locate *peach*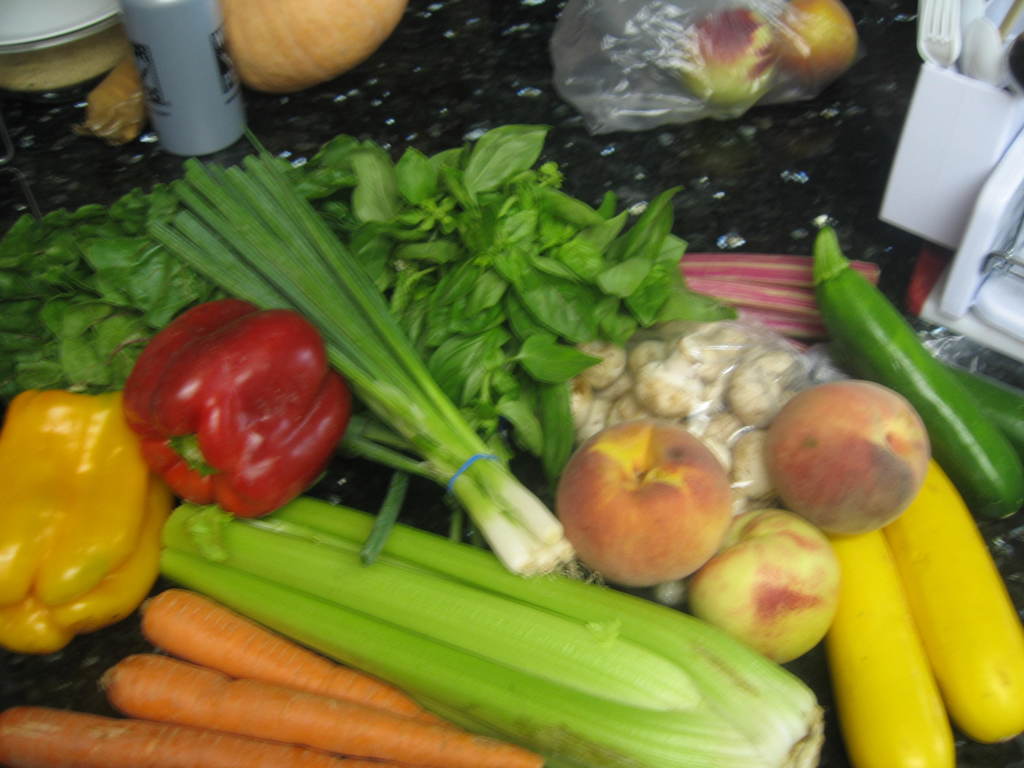
bbox=(689, 509, 836, 661)
